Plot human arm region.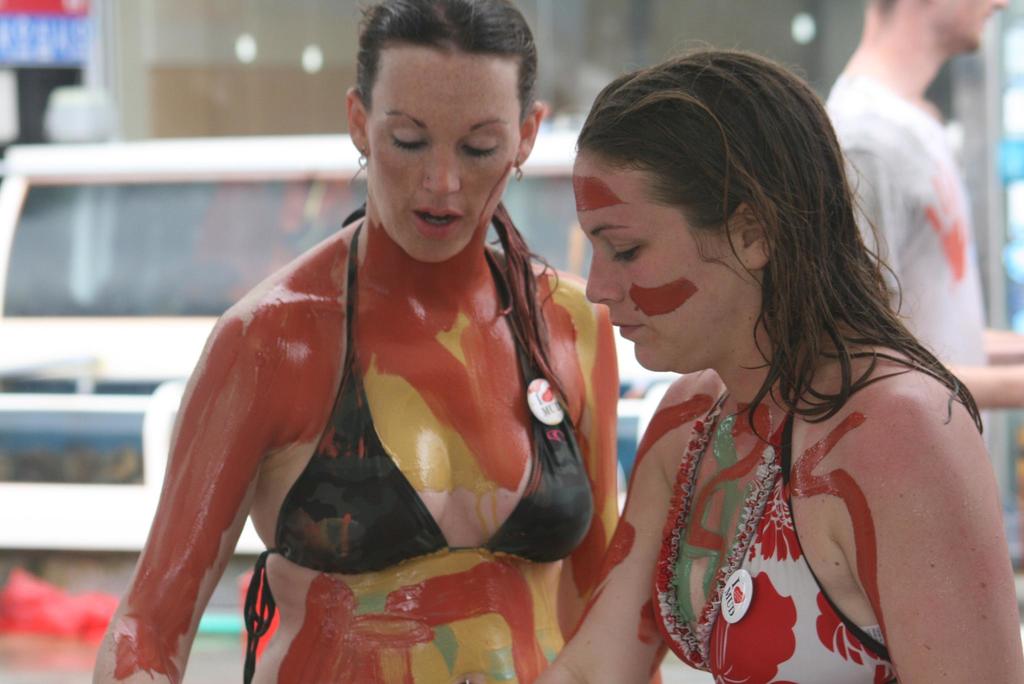
Plotted at <box>537,375,689,683</box>.
